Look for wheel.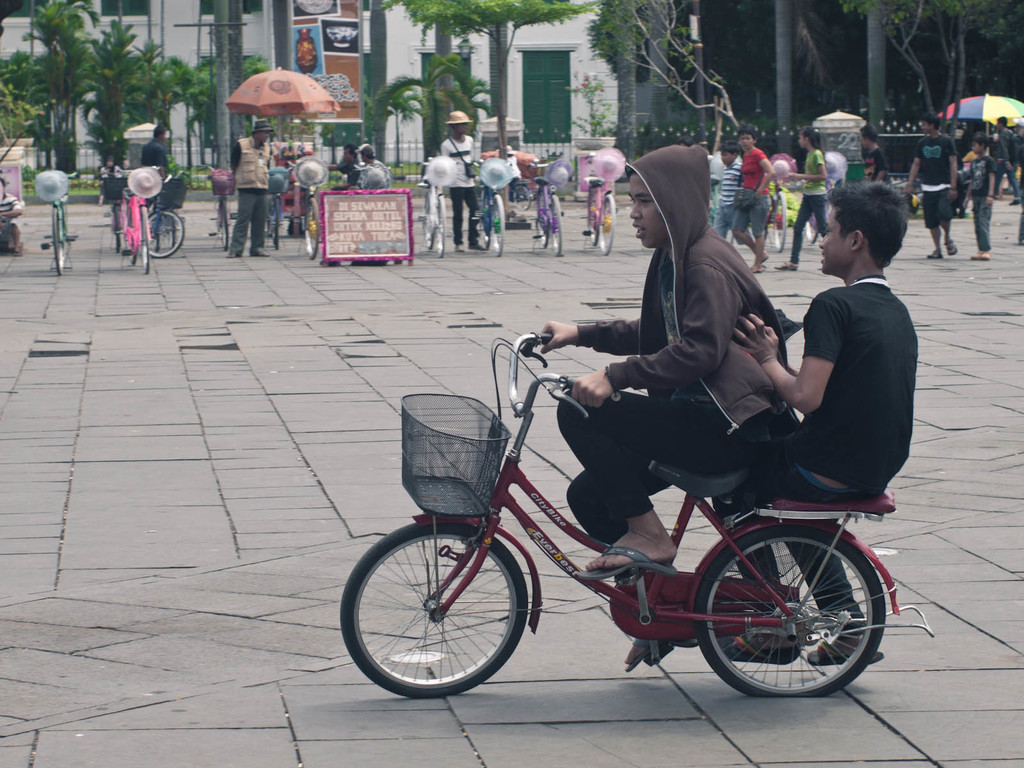
Found: box(424, 194, 435, 251).
